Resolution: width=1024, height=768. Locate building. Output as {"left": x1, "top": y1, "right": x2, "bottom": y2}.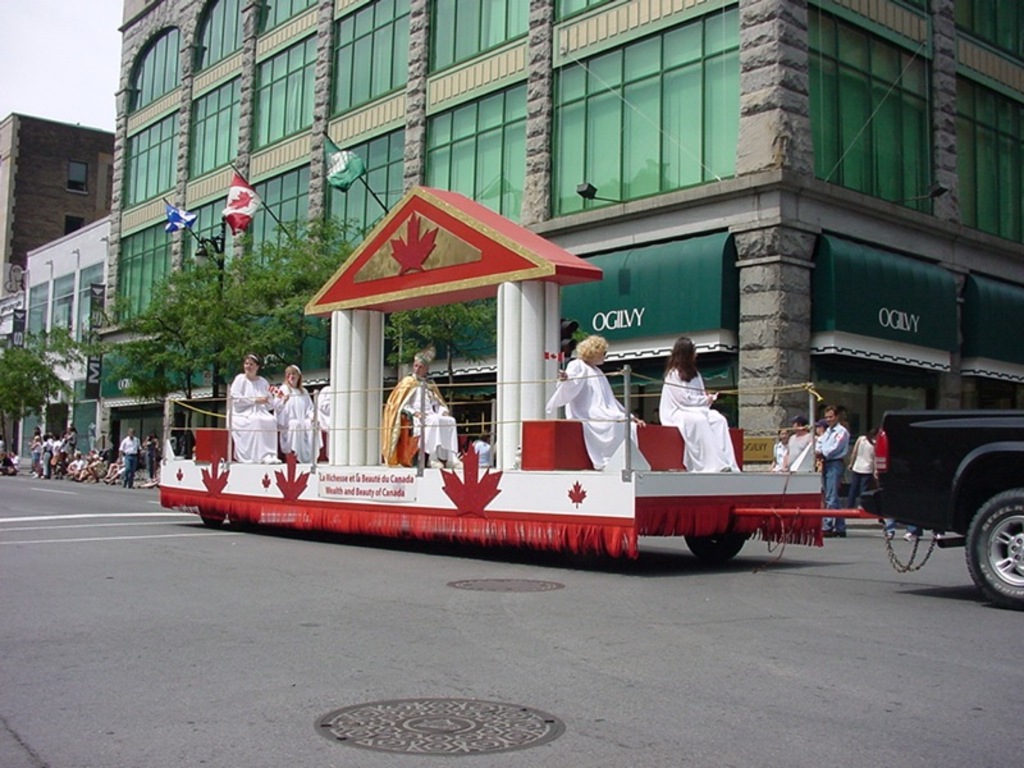
{"left": 0, "top": 113, "right": 120, "bottom": 346}.
